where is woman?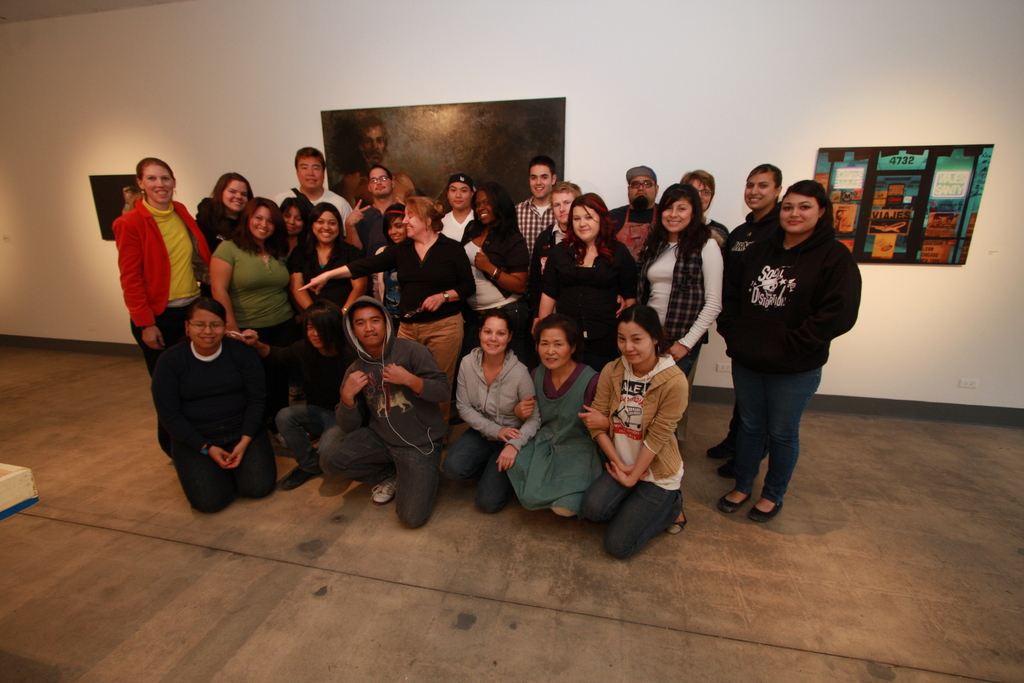
714:161:776:329.
